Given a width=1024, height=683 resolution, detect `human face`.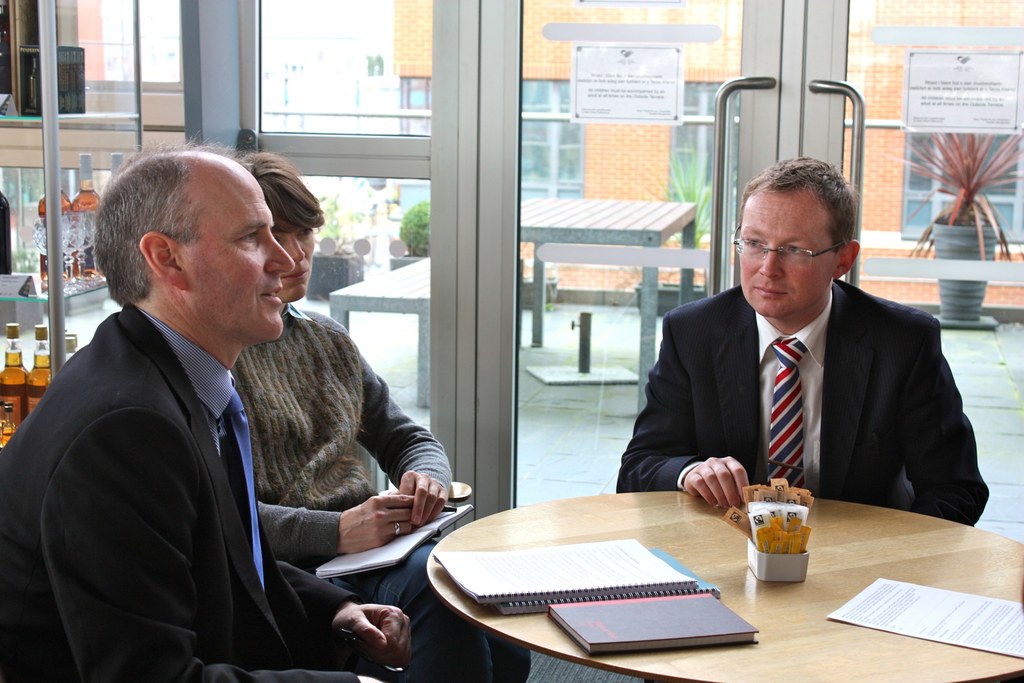
bbox=[742, 192, 840, 318].
